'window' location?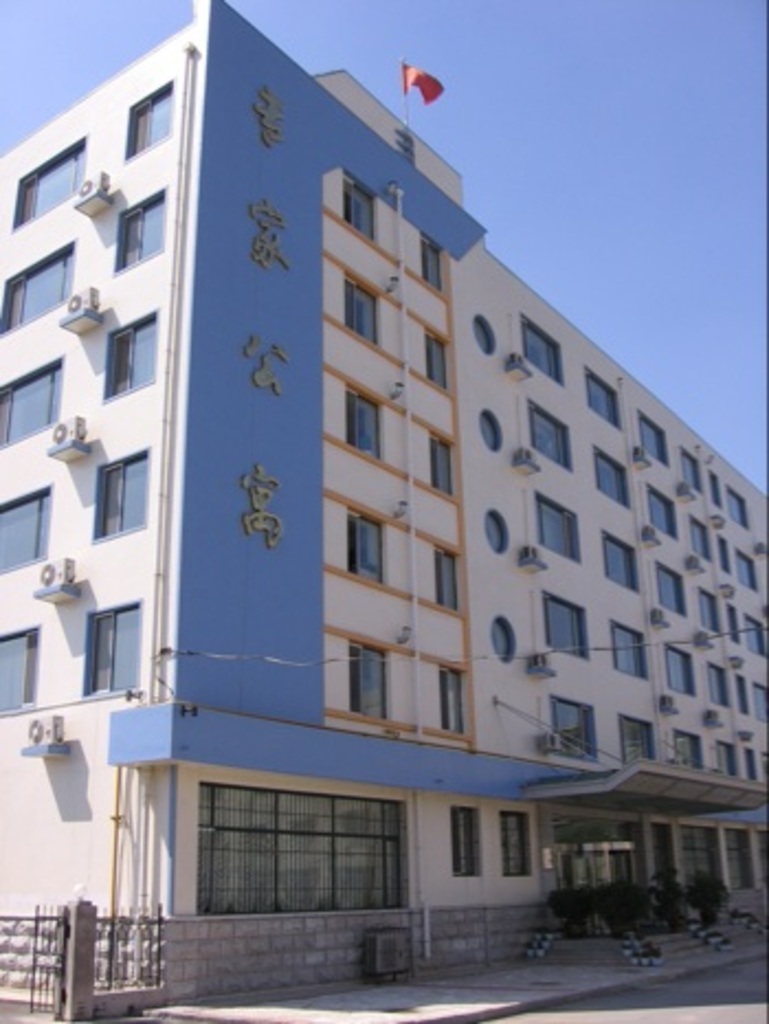
(left=705, top=661, right=723, bottom=710)
